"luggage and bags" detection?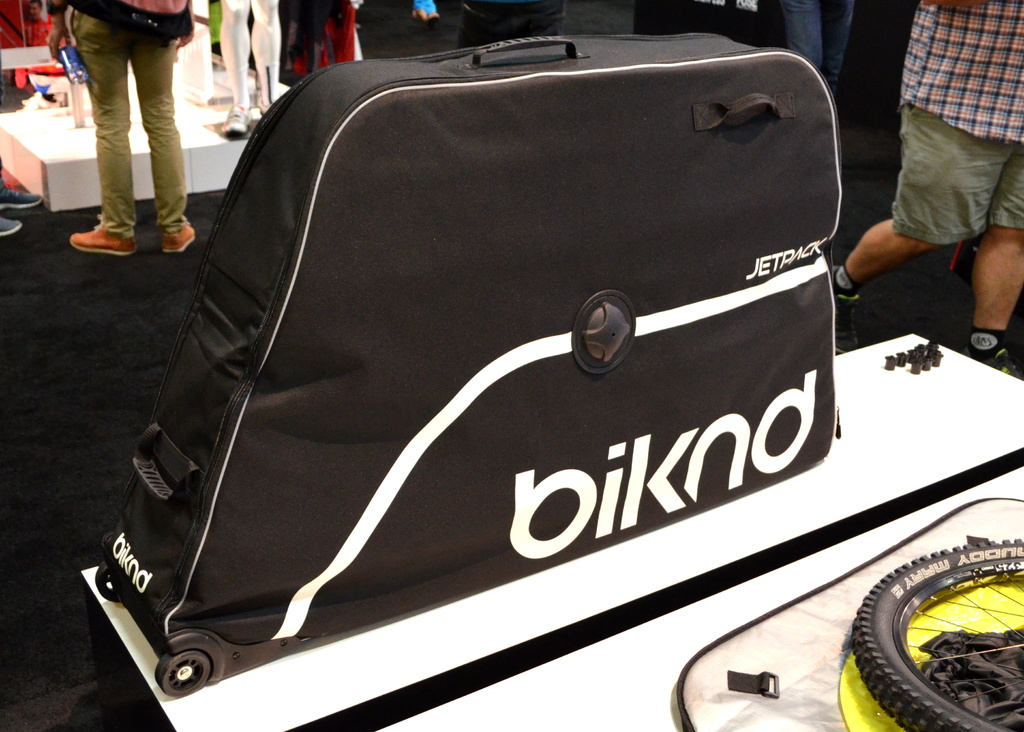
box=[96, 32, 842, 694]
